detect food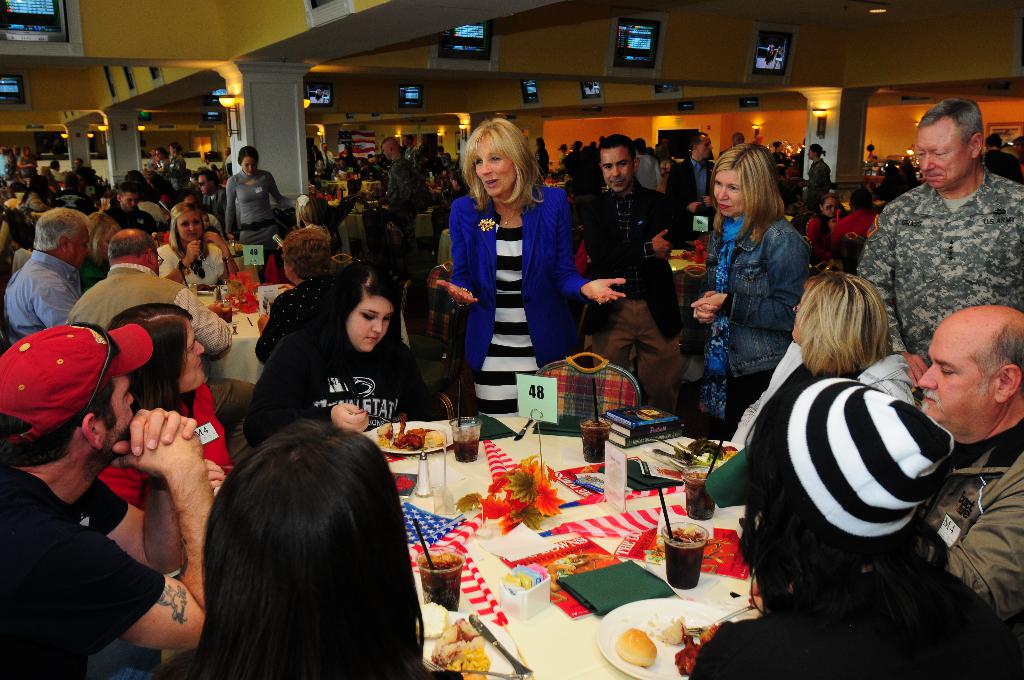
bbox=(429, 617, 490, 679)
